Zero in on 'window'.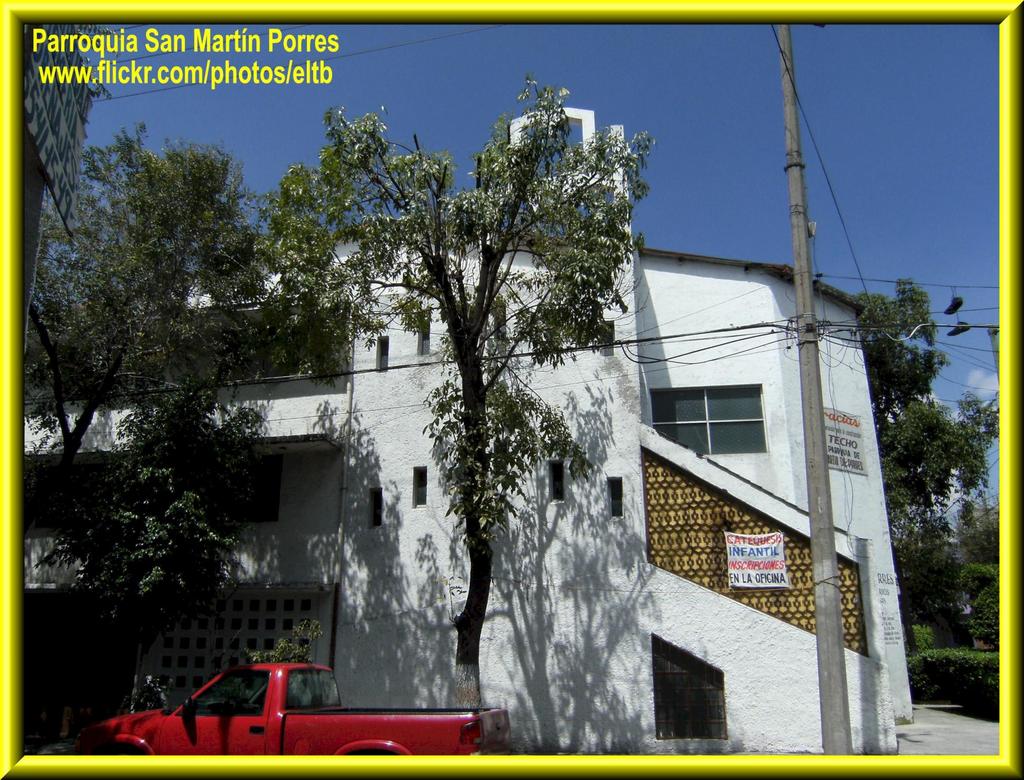
Zeroed in: [left=216, top=455, right=285, bottom=514].
